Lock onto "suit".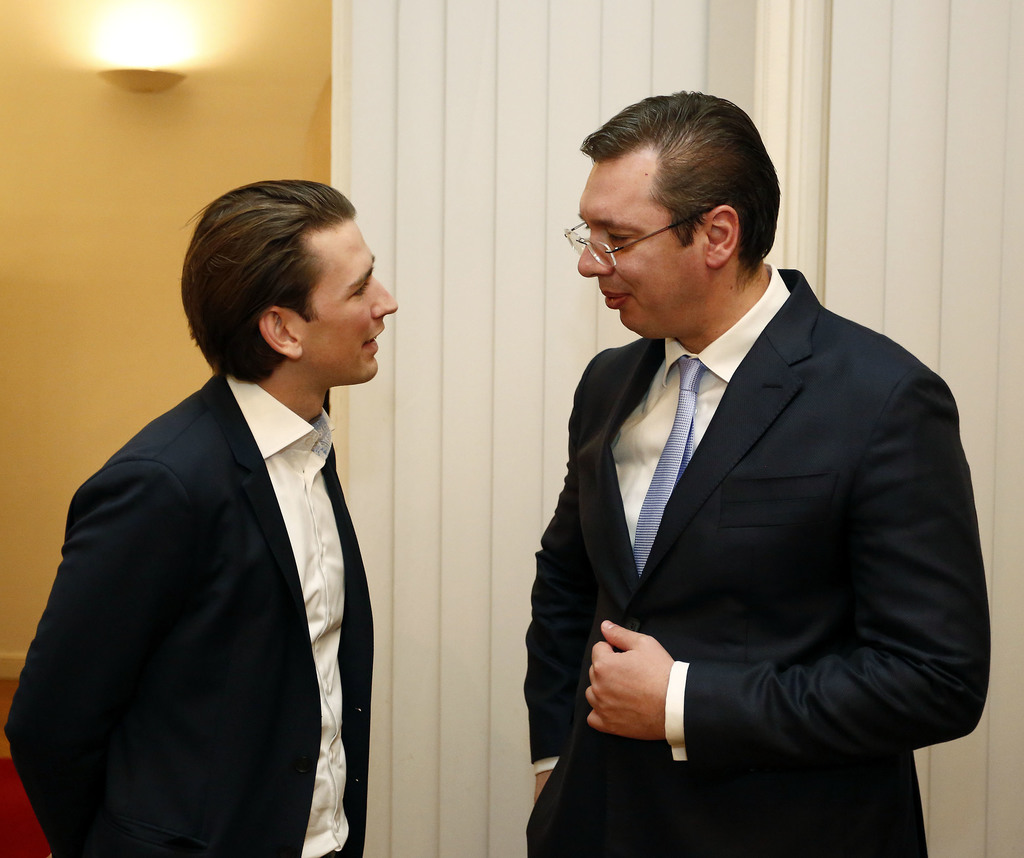
Locked: BBox(36, 230, 419, 857).
